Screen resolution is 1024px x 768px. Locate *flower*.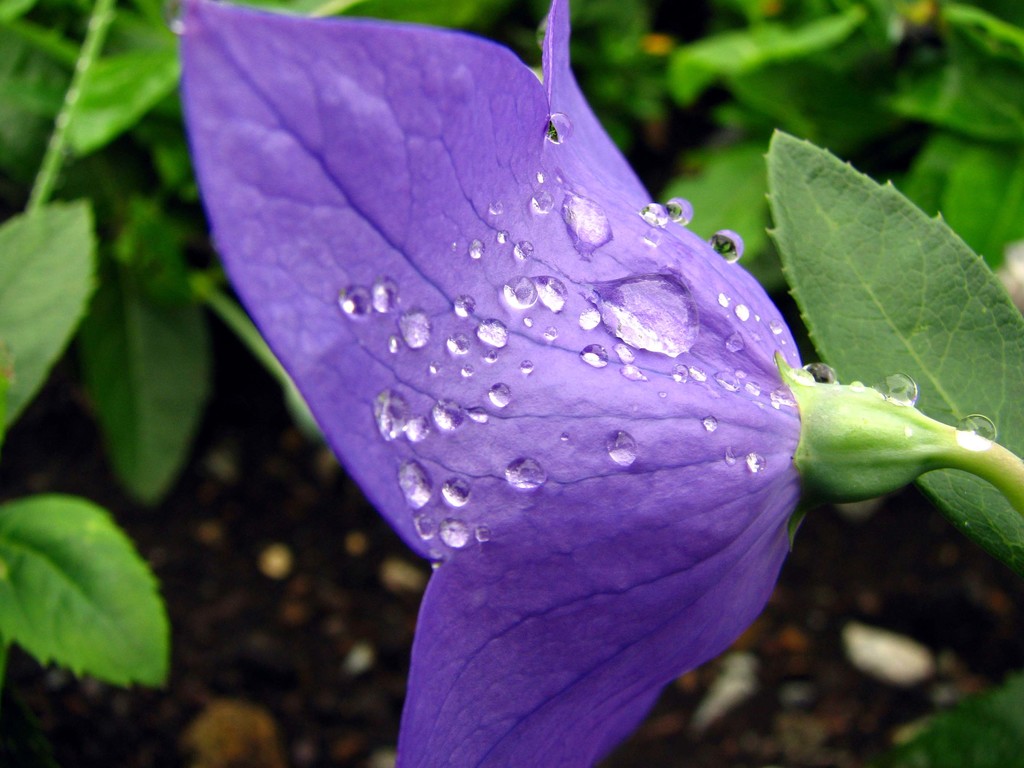
x1=169, y1=27, x2=941, y2=726.
